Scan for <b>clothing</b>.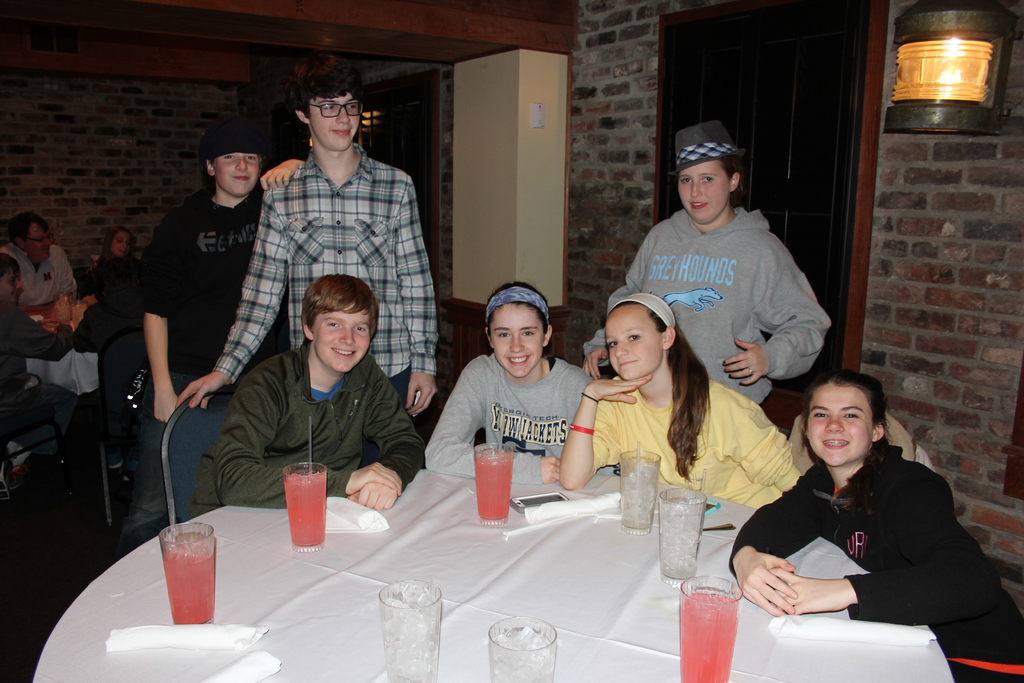
Scan result: [751, 415, 999, 654].
